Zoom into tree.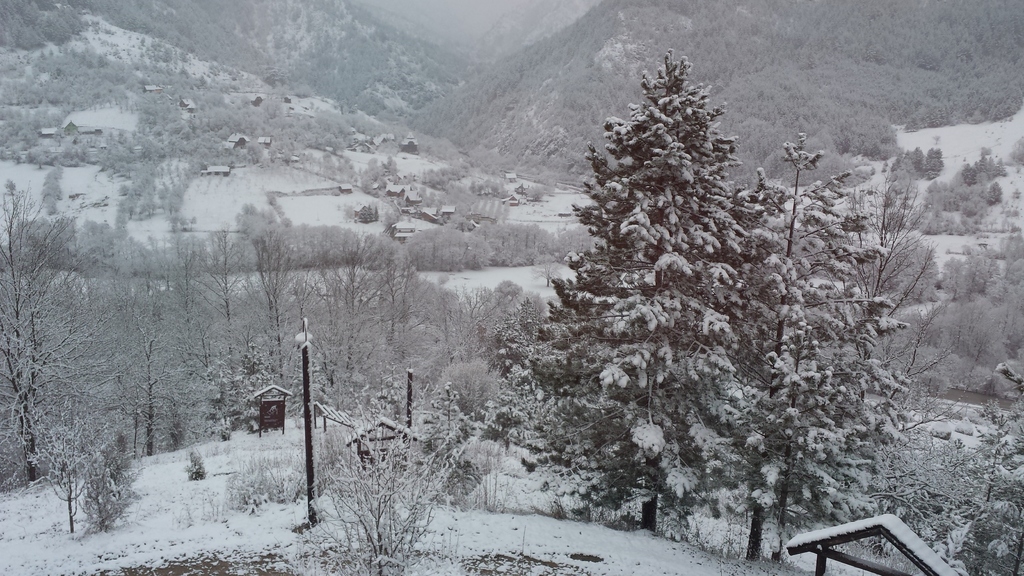
Zoom target: region(914, 205, 954, 234).
